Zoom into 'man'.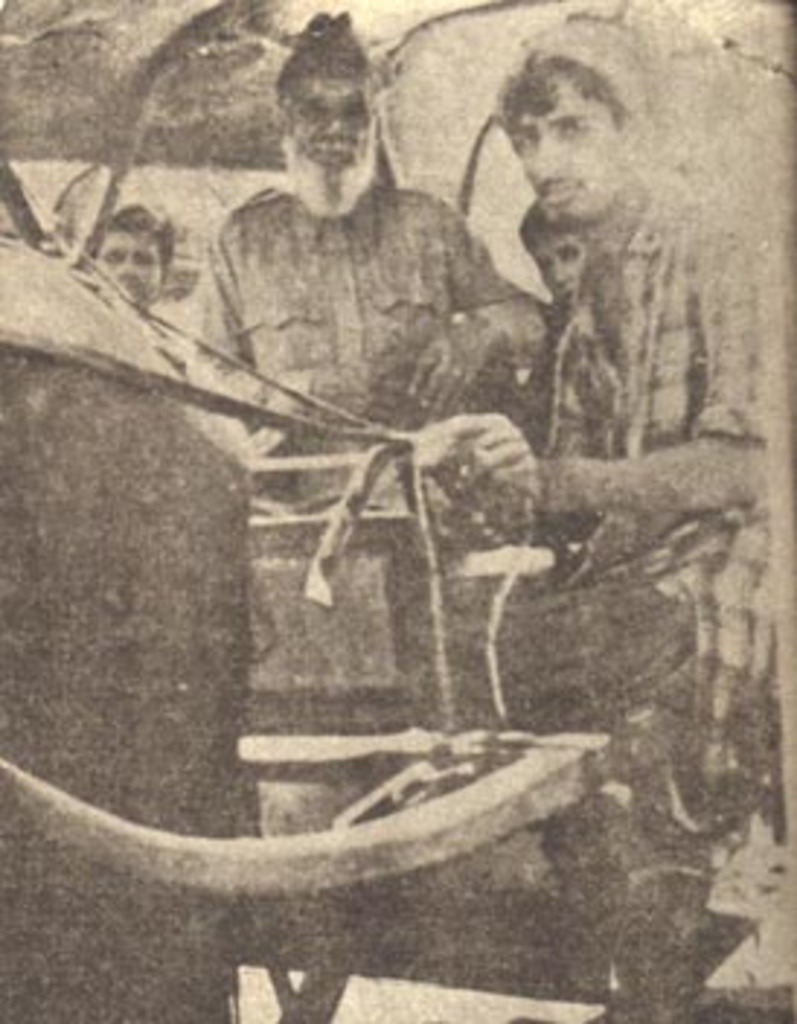
Zoom target: 180/49/570/727.
